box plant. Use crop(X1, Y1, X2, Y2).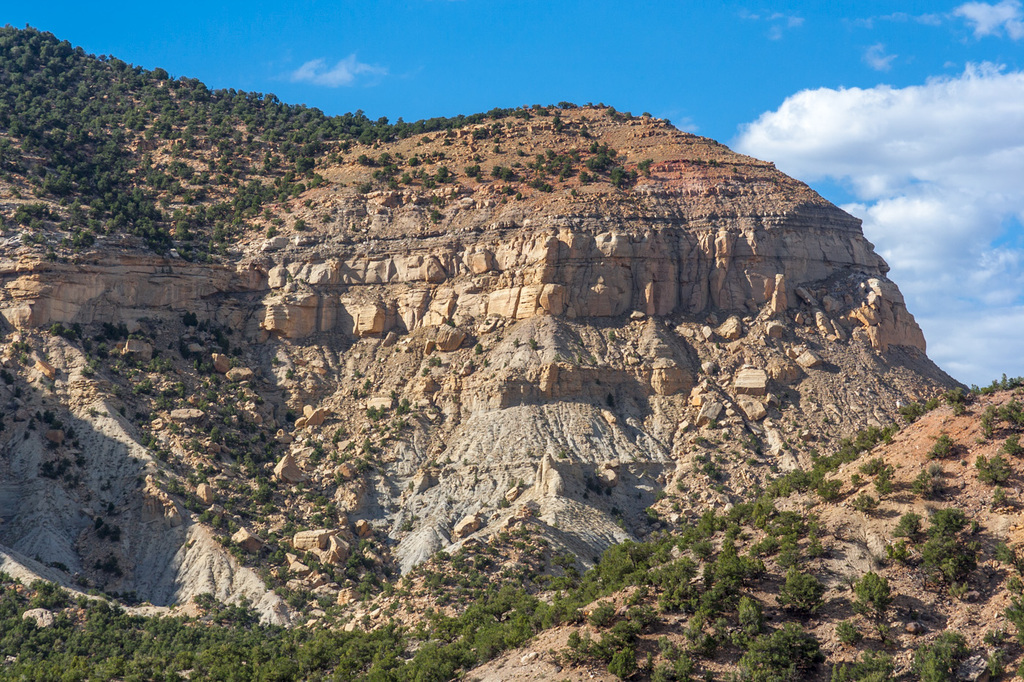
crop(105, 346, 178, 382).
